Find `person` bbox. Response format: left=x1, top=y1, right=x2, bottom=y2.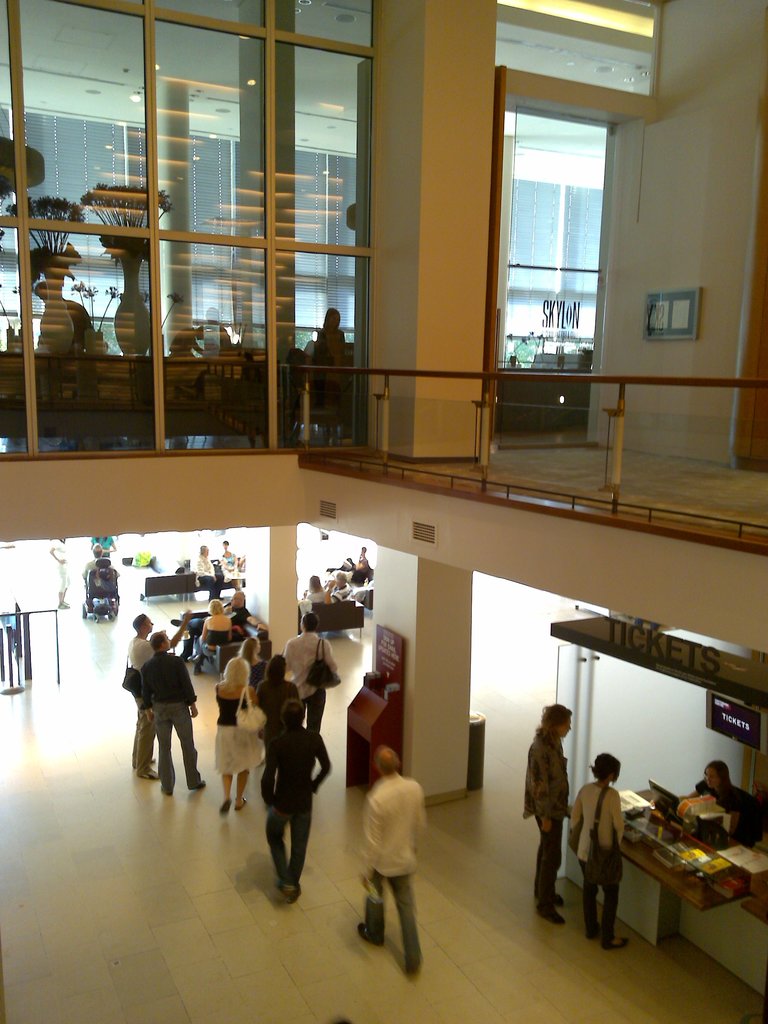
left=260, top=699, right=337, bottom=897.
